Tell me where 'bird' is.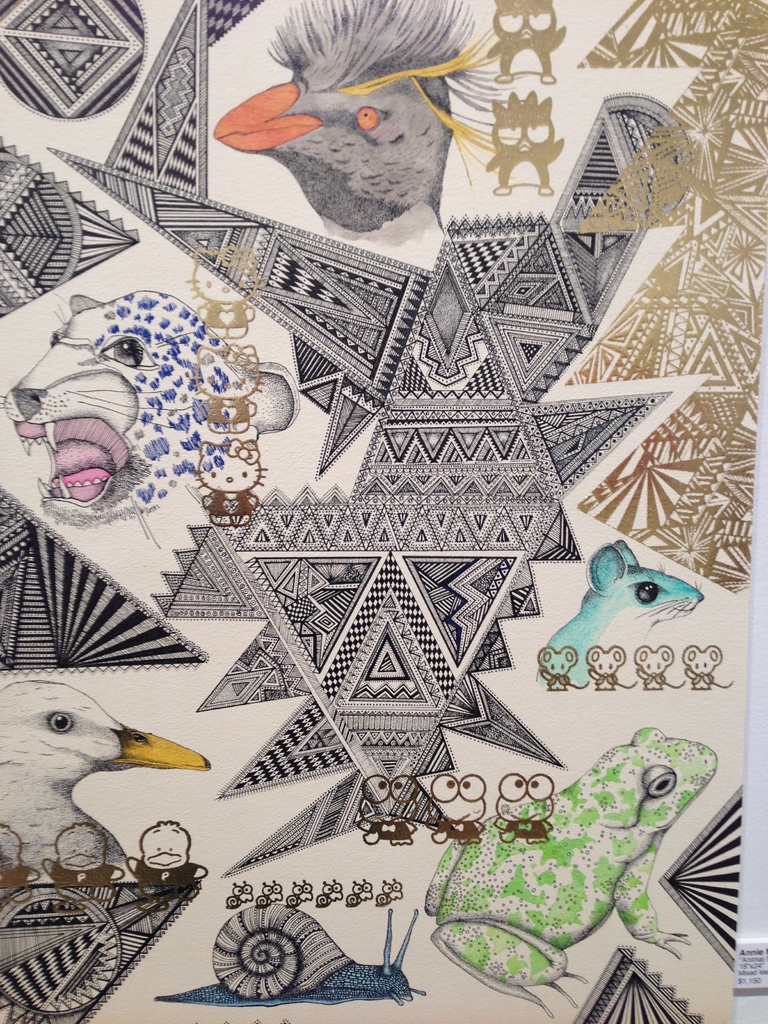
'bird' is at [left=208, top=0, right=526, bottom=250].
